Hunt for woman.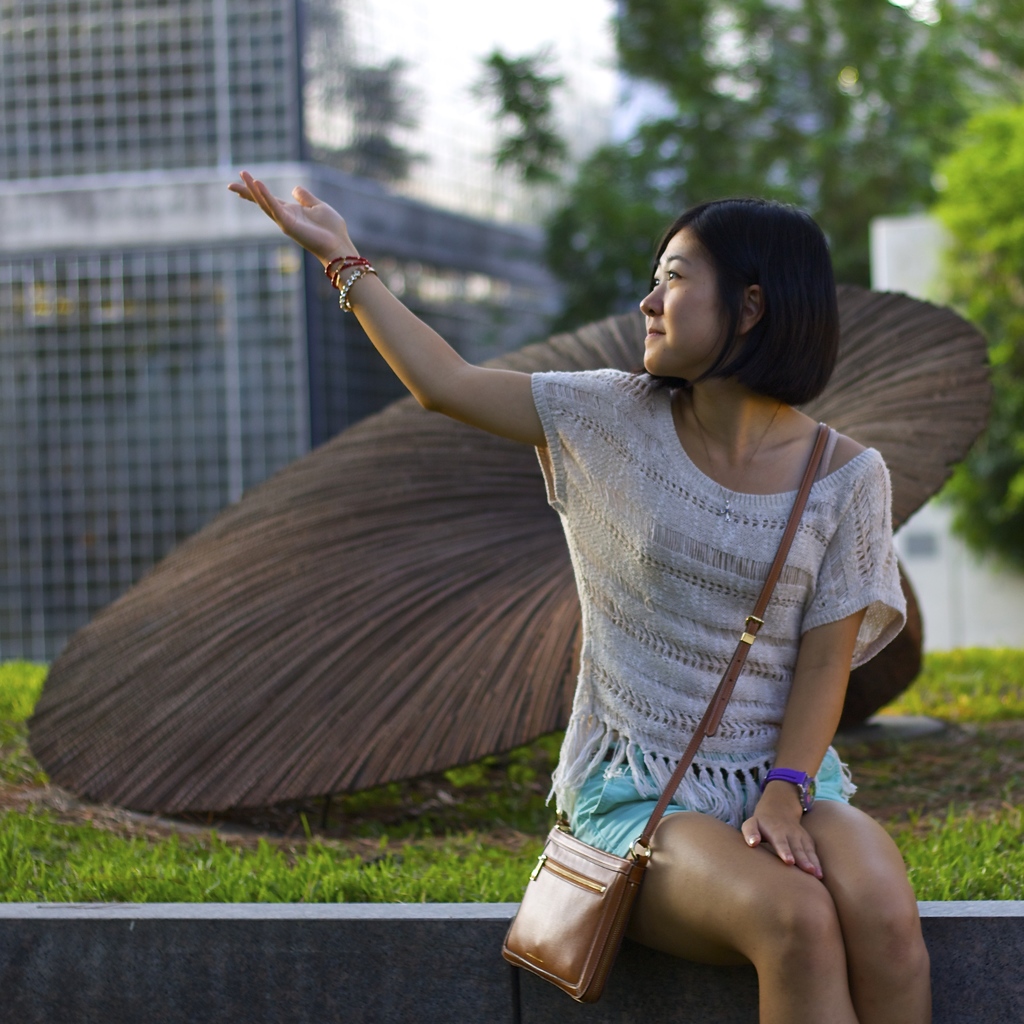
Hunted down at (198, 175, 920, 1012).
